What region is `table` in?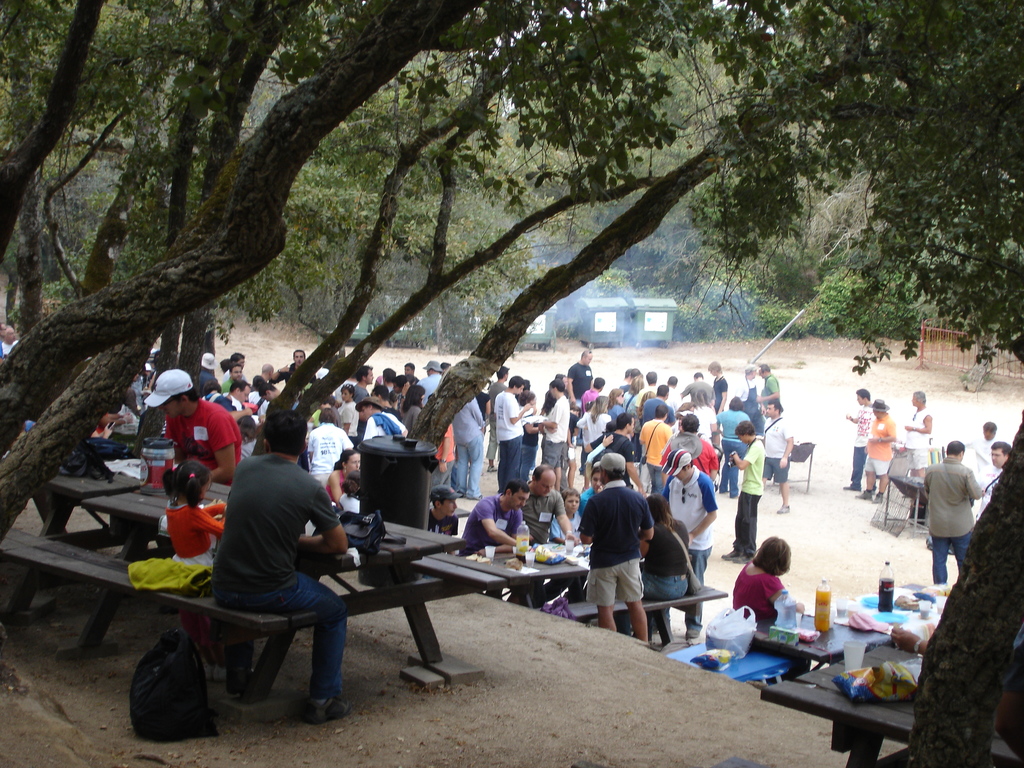
l=15, t=476, r=141, b=607.
